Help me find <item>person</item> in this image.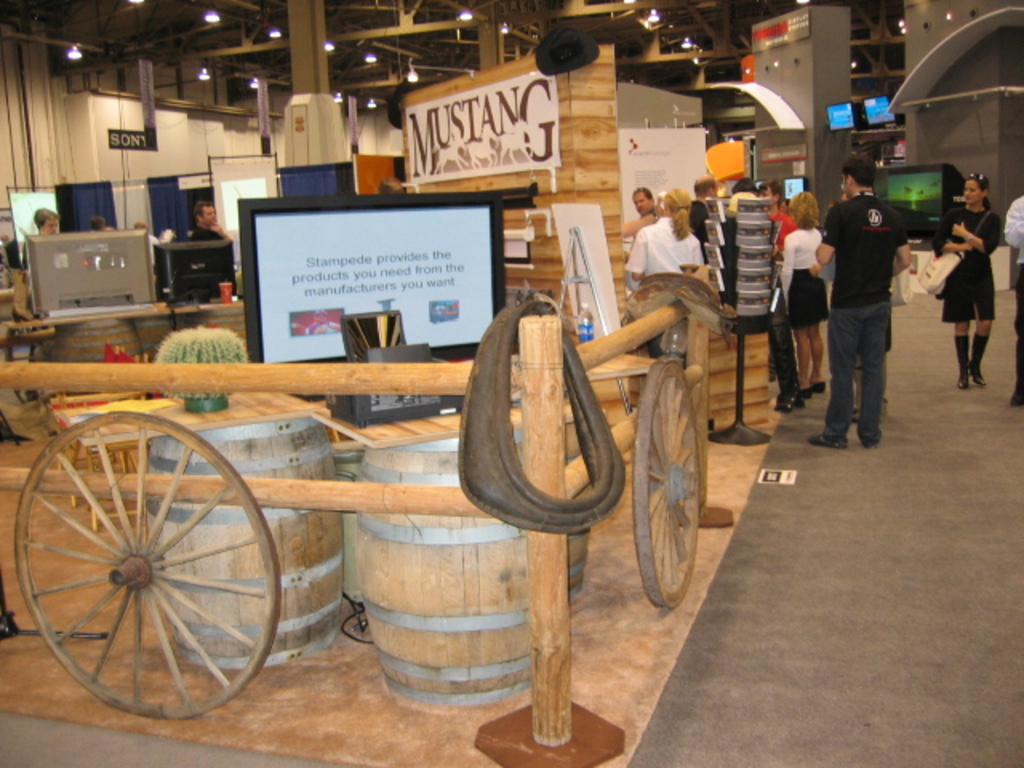
Found it: (left=814, top=157, right=914, bottom=453).
